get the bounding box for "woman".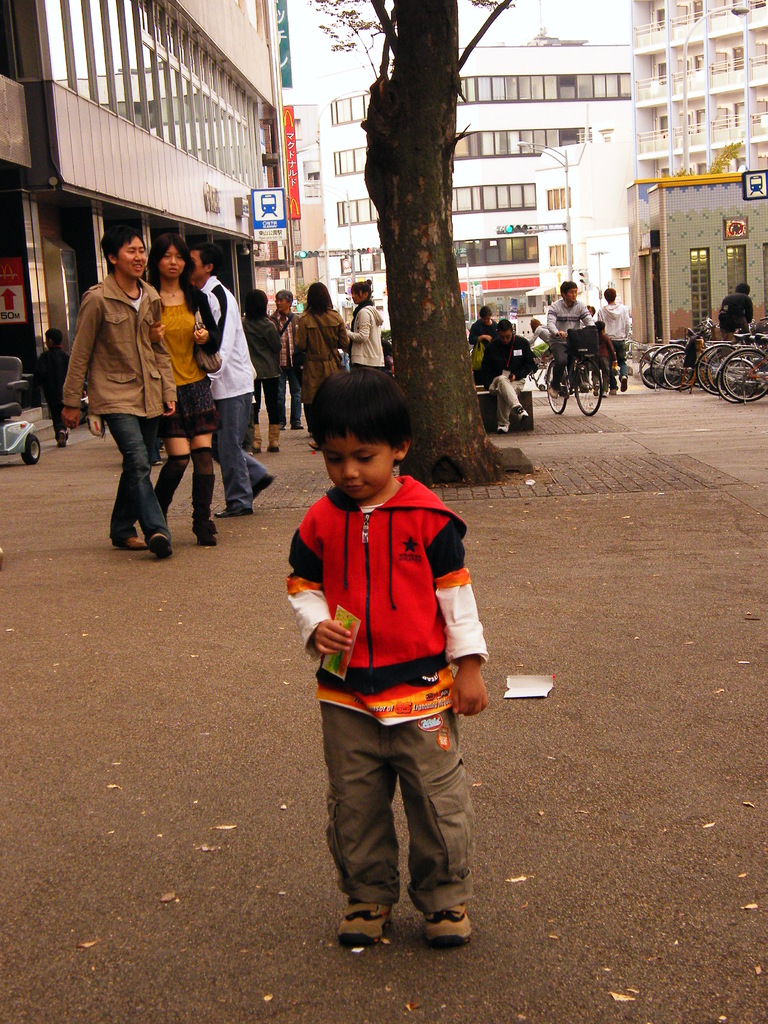
(453, 303, 504, 363).
